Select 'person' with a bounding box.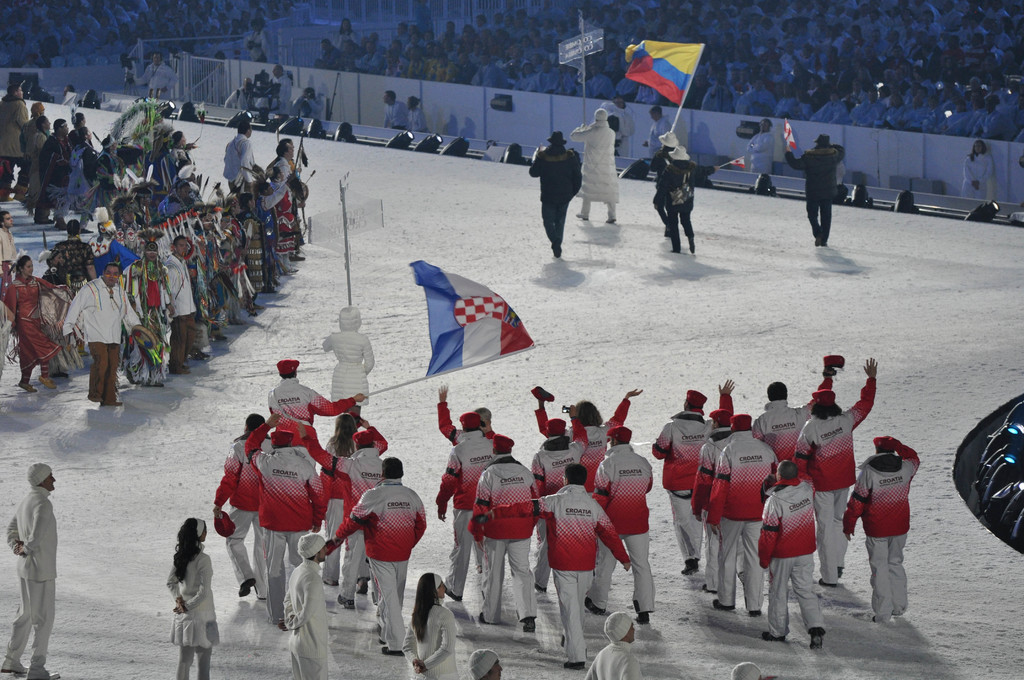
select_region(531, 129, 584, 255).
